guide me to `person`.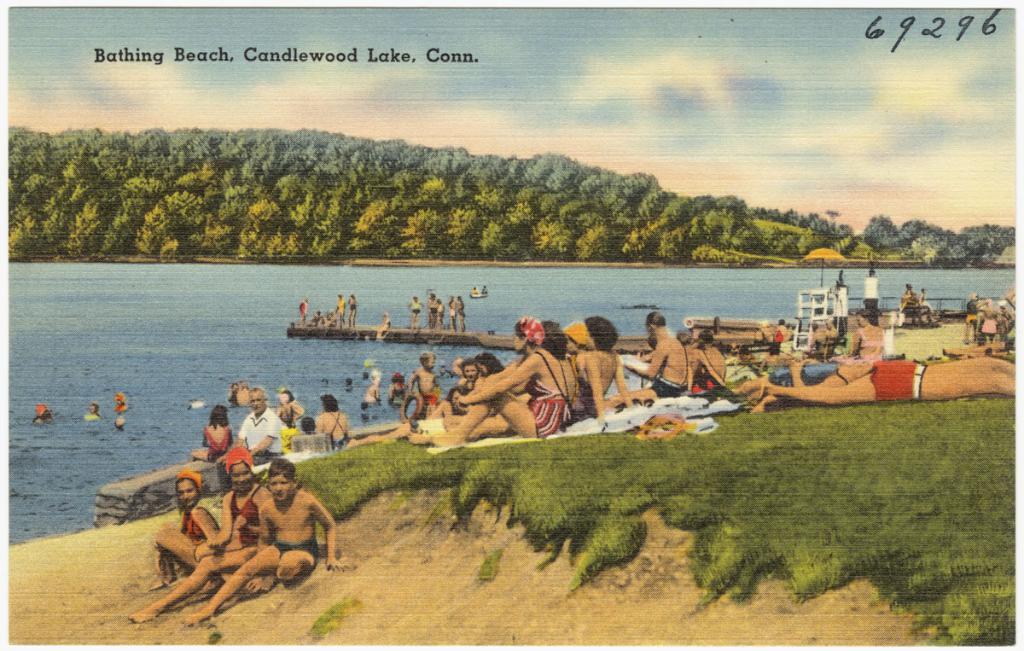
Guidance: bbox=[367, 312, 399, 339].
